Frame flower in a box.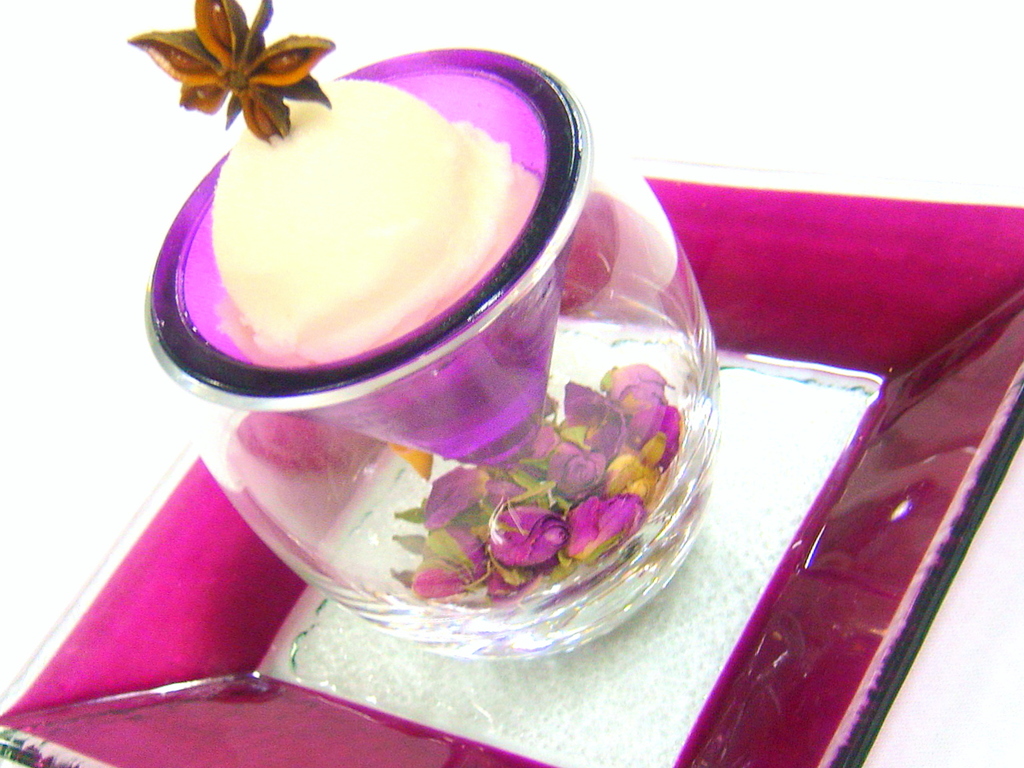
(x1=128, y1=5, x2=349, y2=112).
